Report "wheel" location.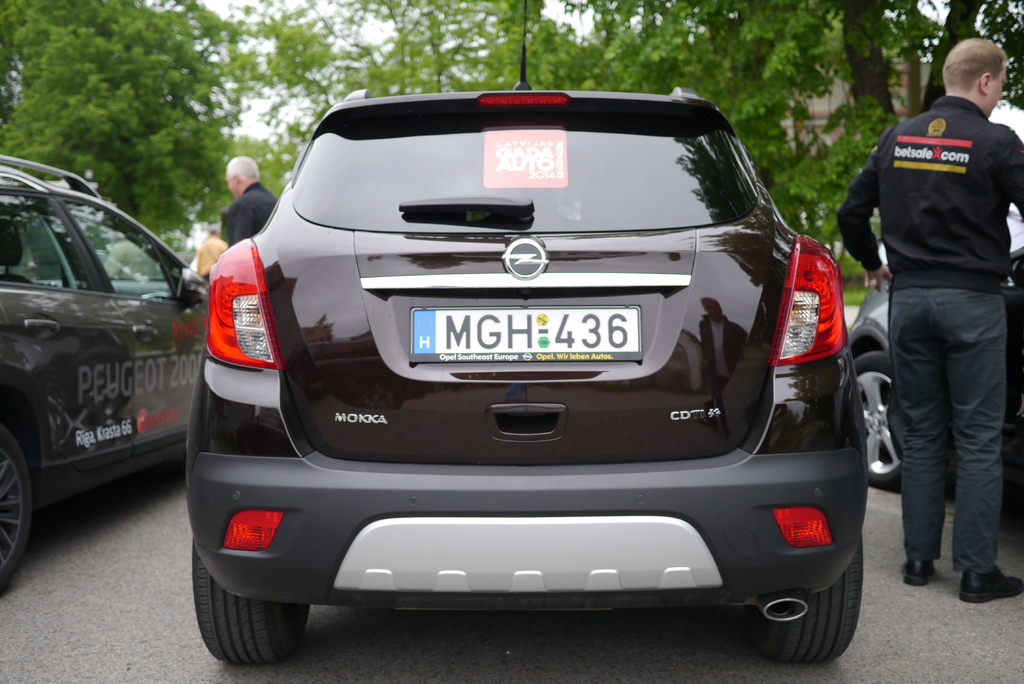
Report: box=[0, 430, 44, 594].
